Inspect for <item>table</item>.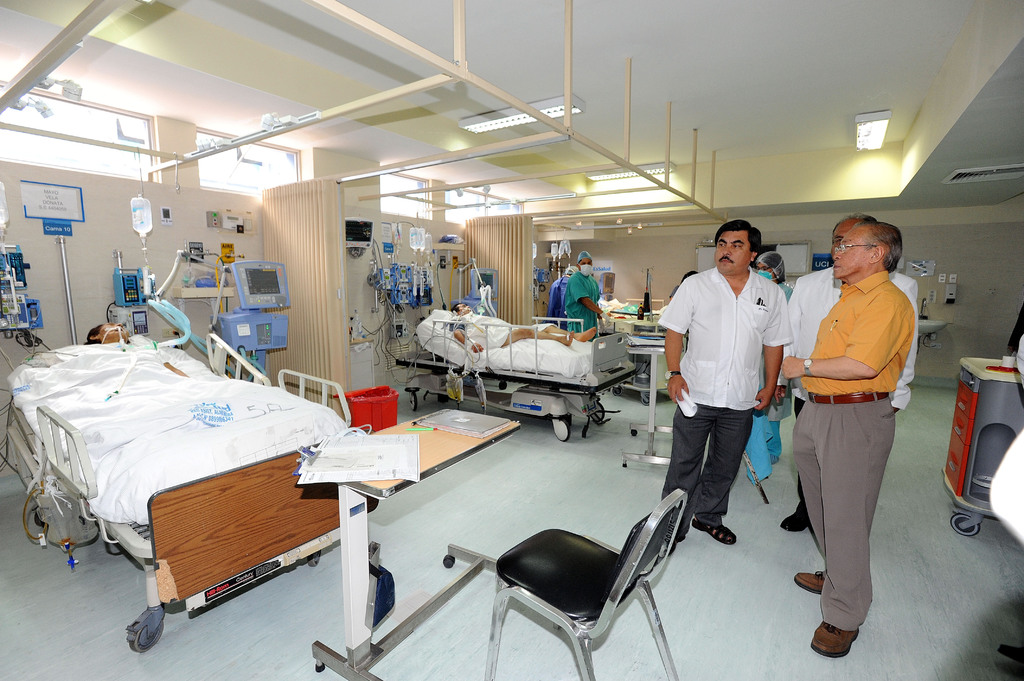
Inspection: [310,411,518,680].
